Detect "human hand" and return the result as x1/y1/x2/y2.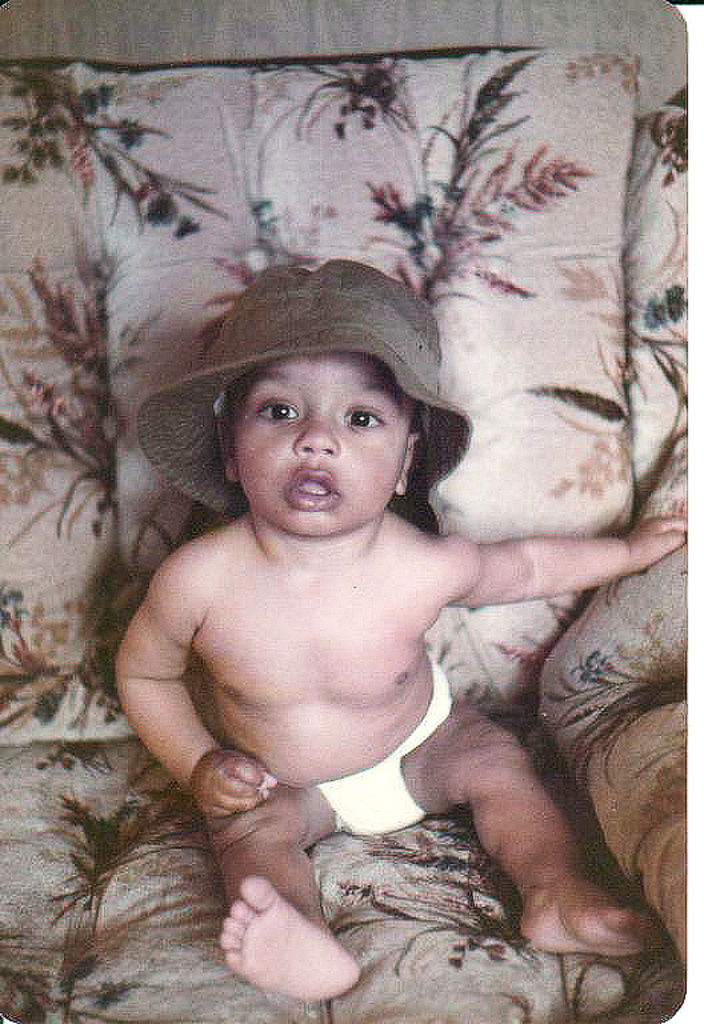
187/753/273/847.
